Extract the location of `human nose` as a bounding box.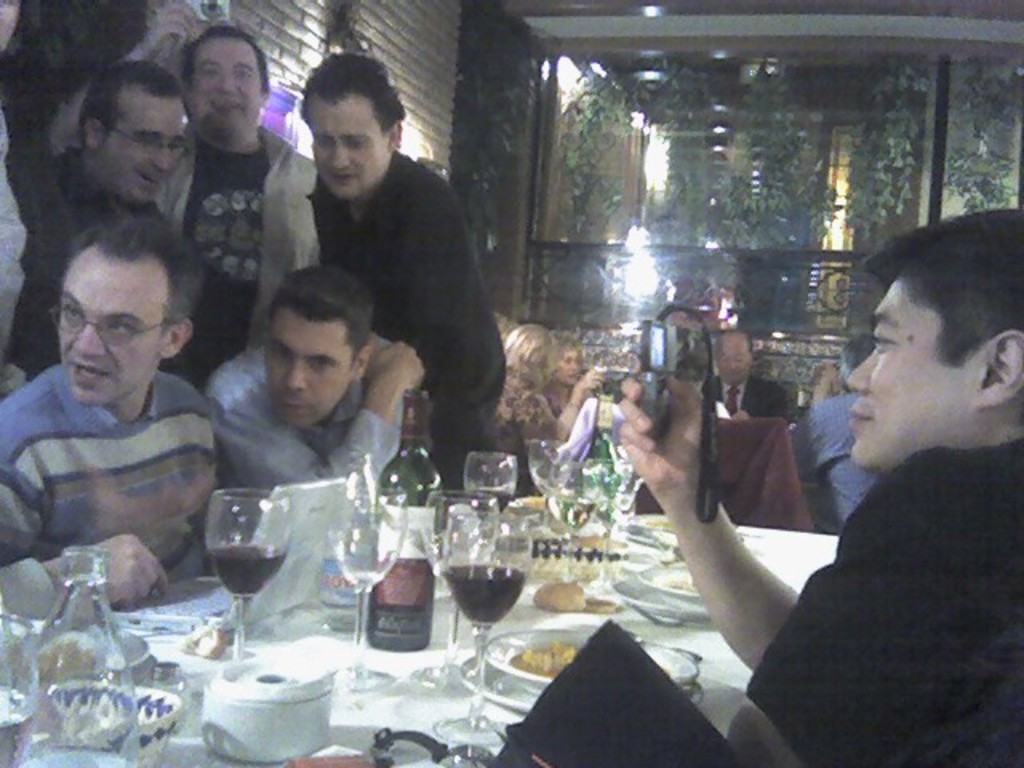
[845,358,870,394].
